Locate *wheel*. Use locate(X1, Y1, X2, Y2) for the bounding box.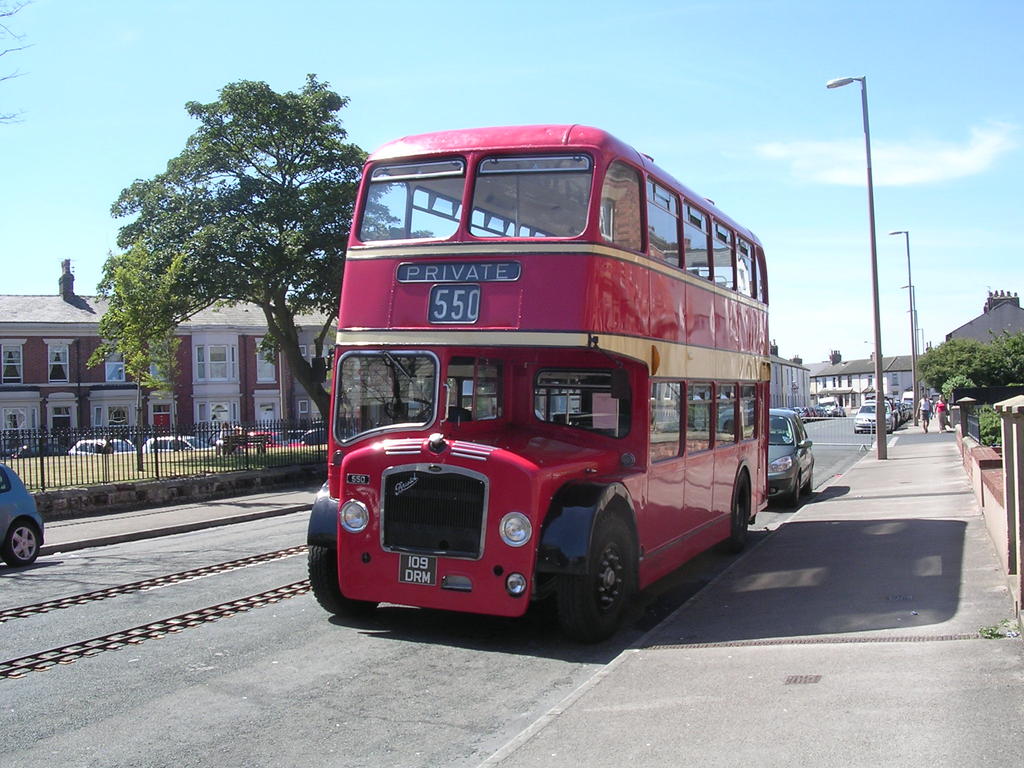
locate(3, 518, 46, 570).
